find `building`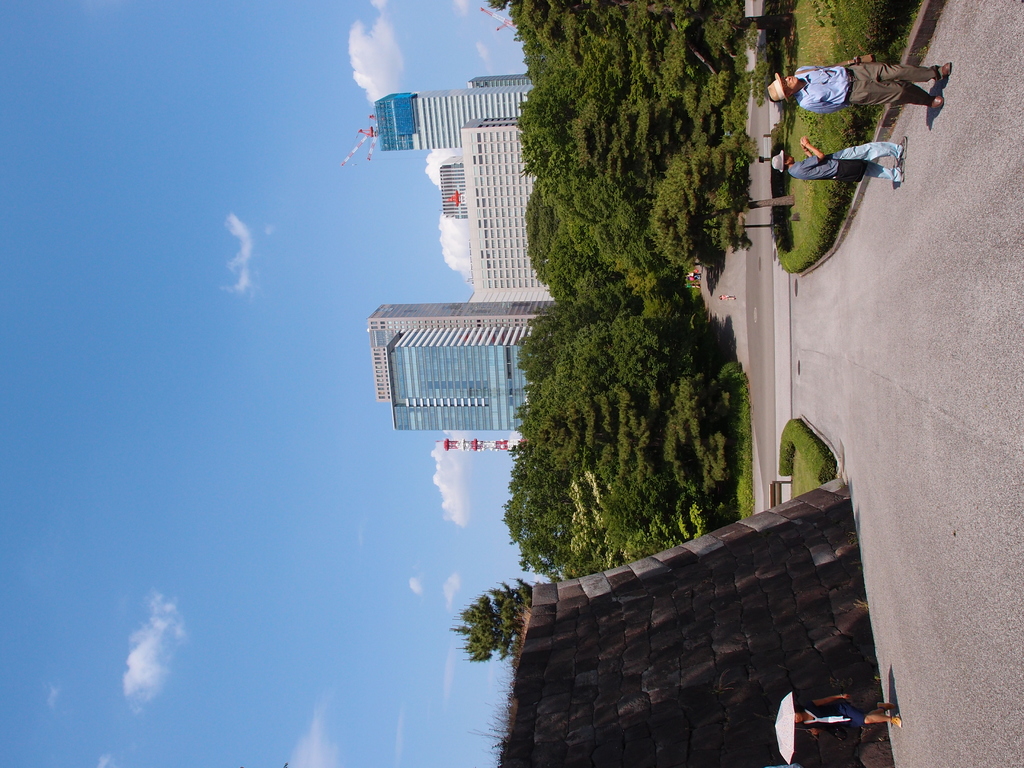
locate(374, 83, 534, 150)
